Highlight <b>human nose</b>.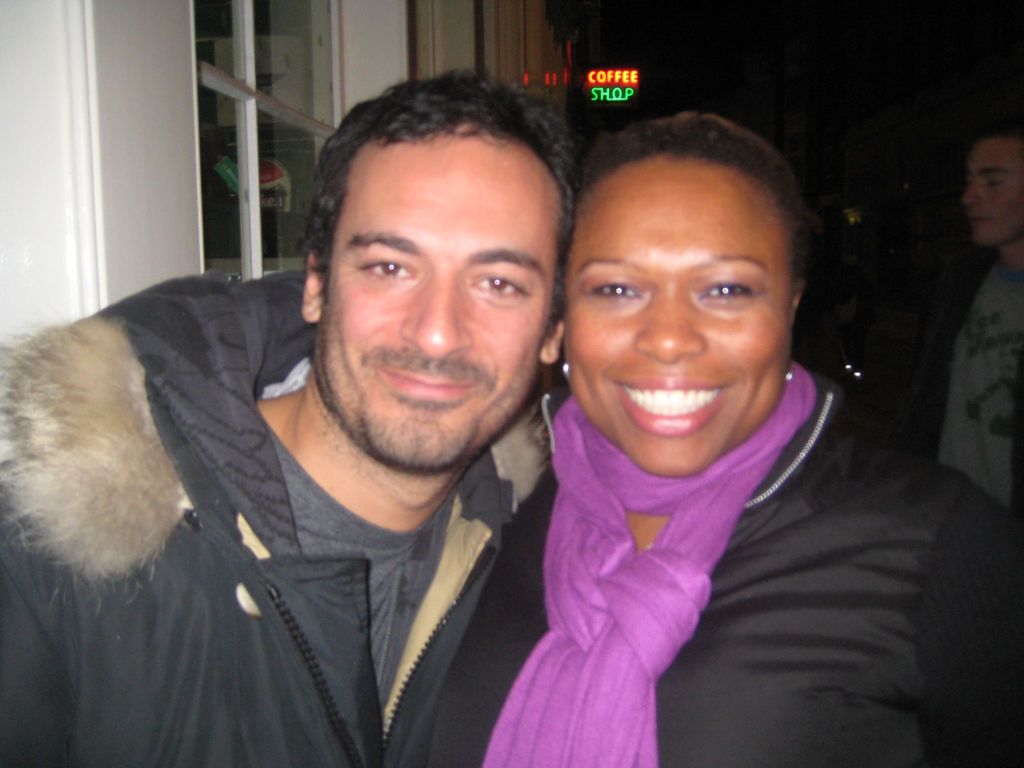
Highlighted region: 402:269:471:362.
